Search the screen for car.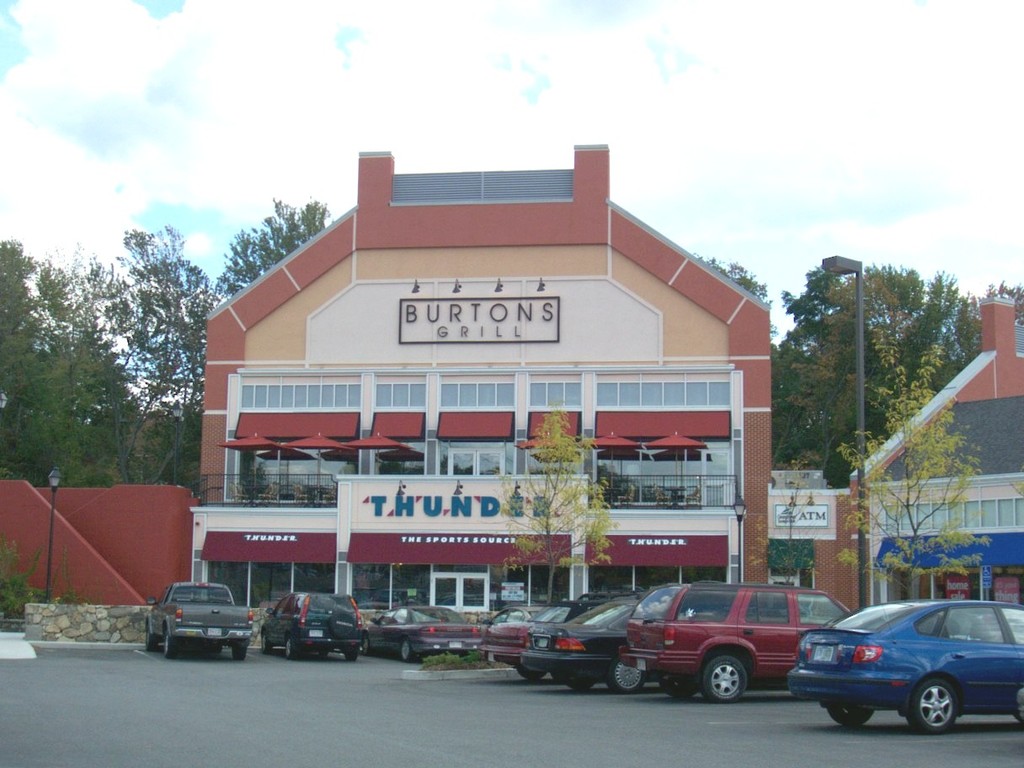
Found at detection(358, 603, 484, 663).
